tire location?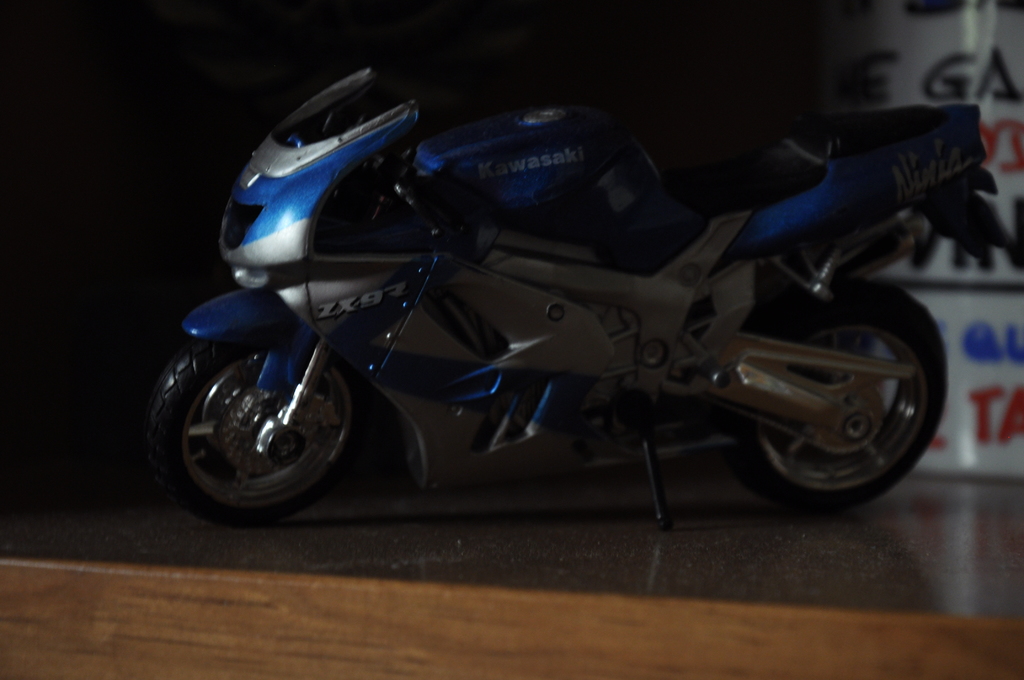
rect(152, 314, 377, 526)
